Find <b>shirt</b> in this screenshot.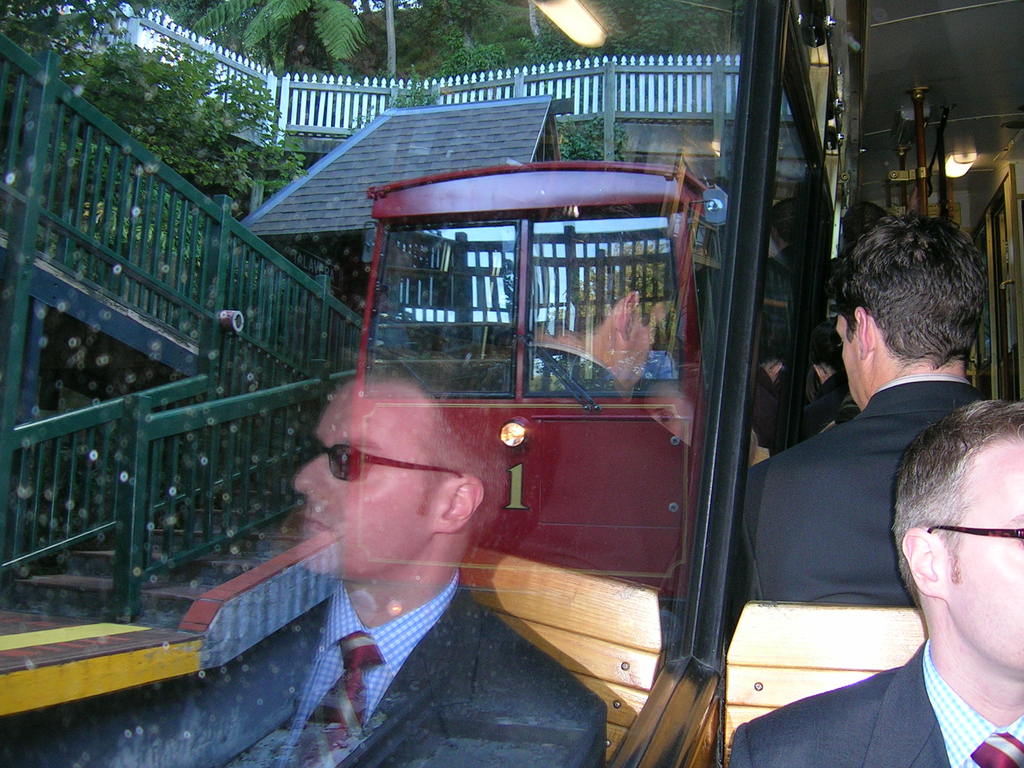
The bounding box for <b>shirt</b> is x1=872, y1=371, x2=975, y2=393.
